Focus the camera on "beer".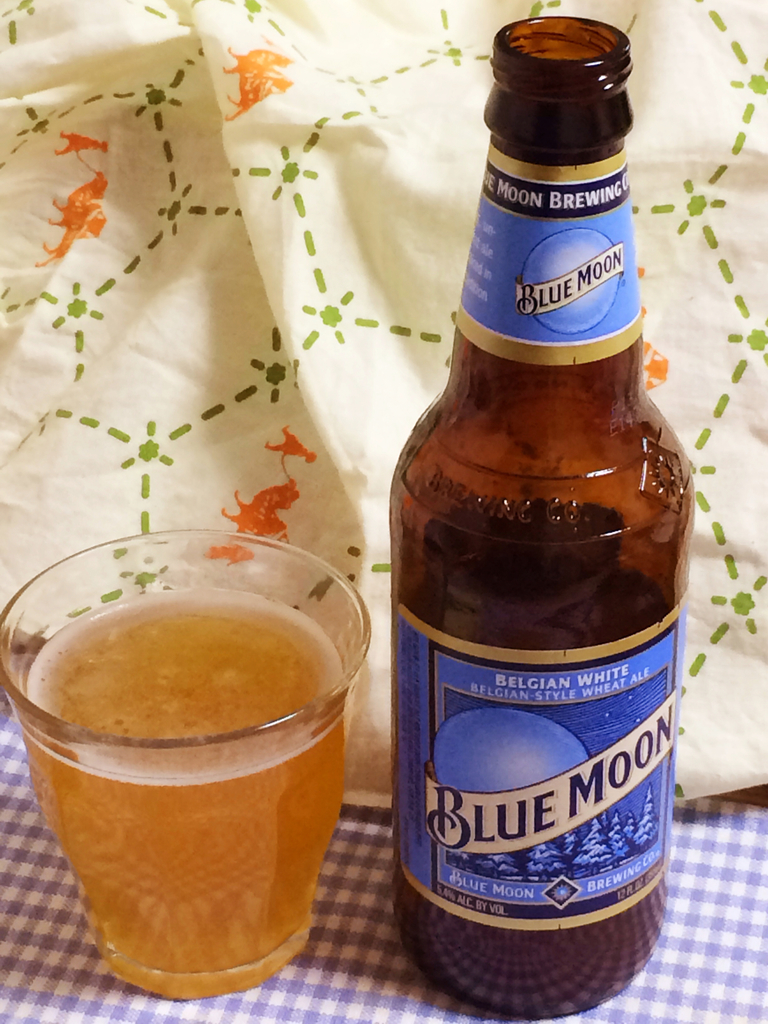
Focus region: <box>391,13,696,1020</box>.
